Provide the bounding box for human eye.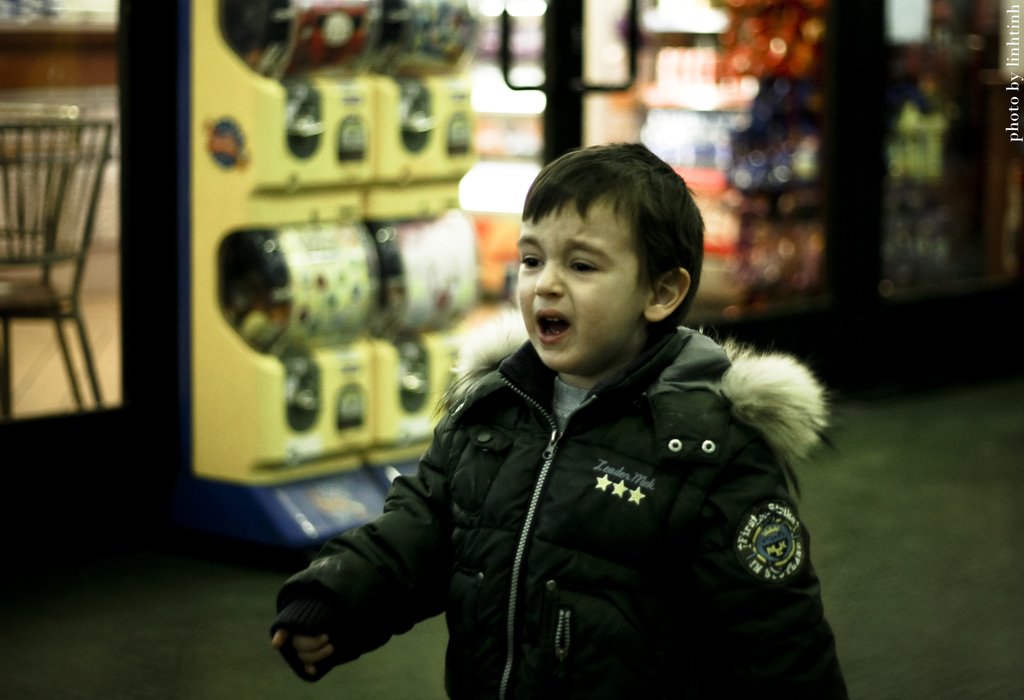
BBox(521, 253, 544, 271).
